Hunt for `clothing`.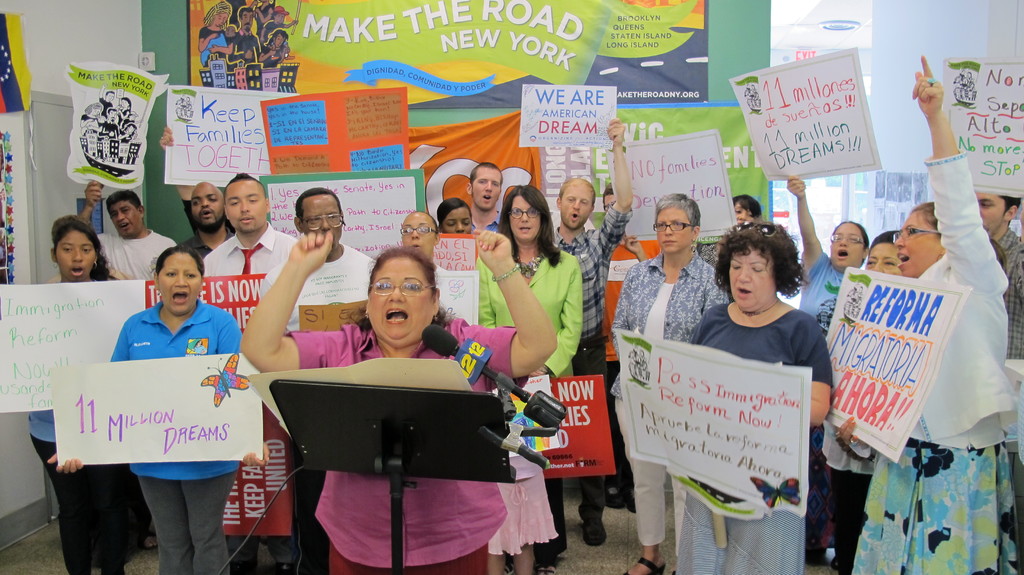
Hunted down at {"left": 227, "top": 30, "right": 262, "bottom": 63}.
